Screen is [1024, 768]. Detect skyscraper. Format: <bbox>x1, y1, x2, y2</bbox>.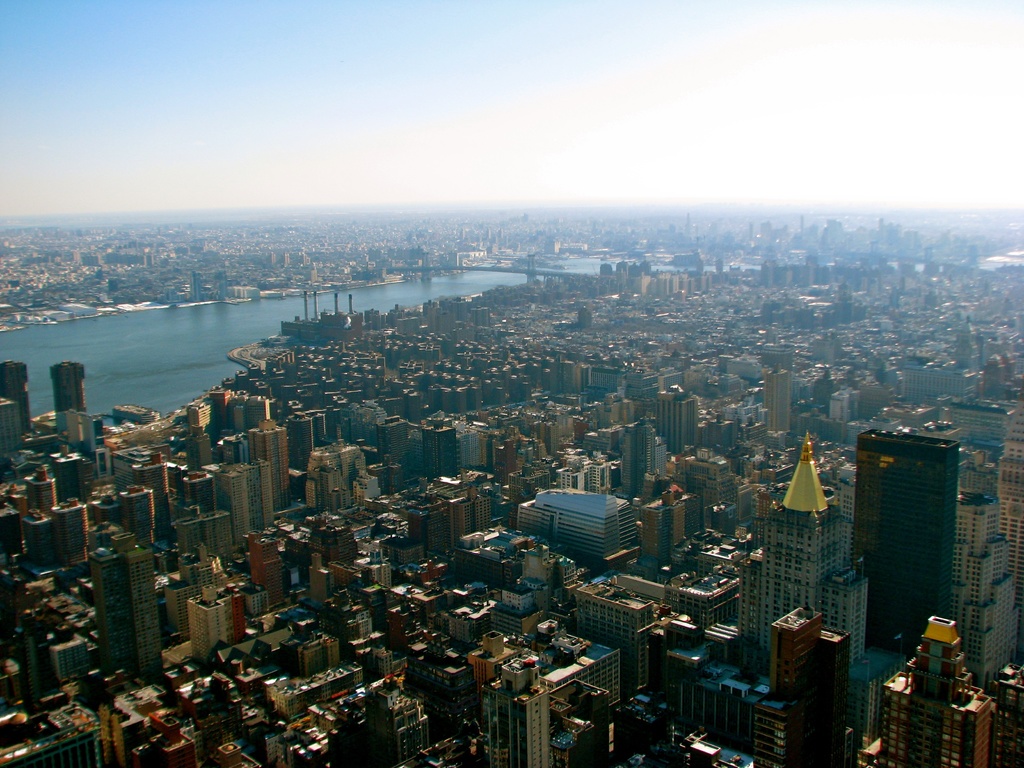
<bbox>1002, 404, 1023, 612</bbox>.
